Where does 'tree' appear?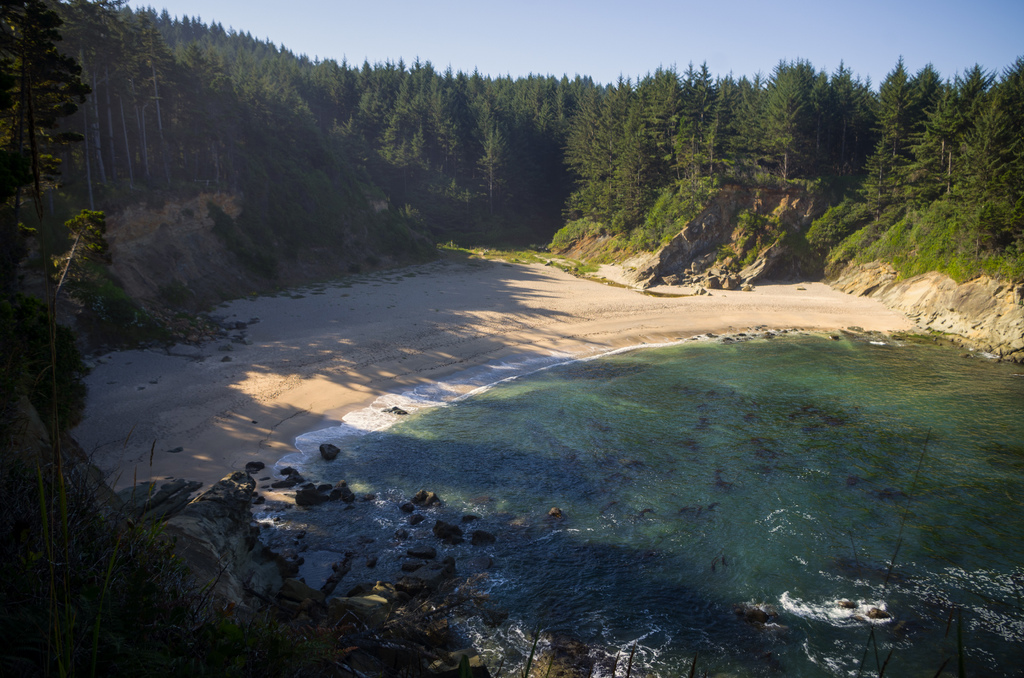
Appears at crop(835, 63, 893, 225).
